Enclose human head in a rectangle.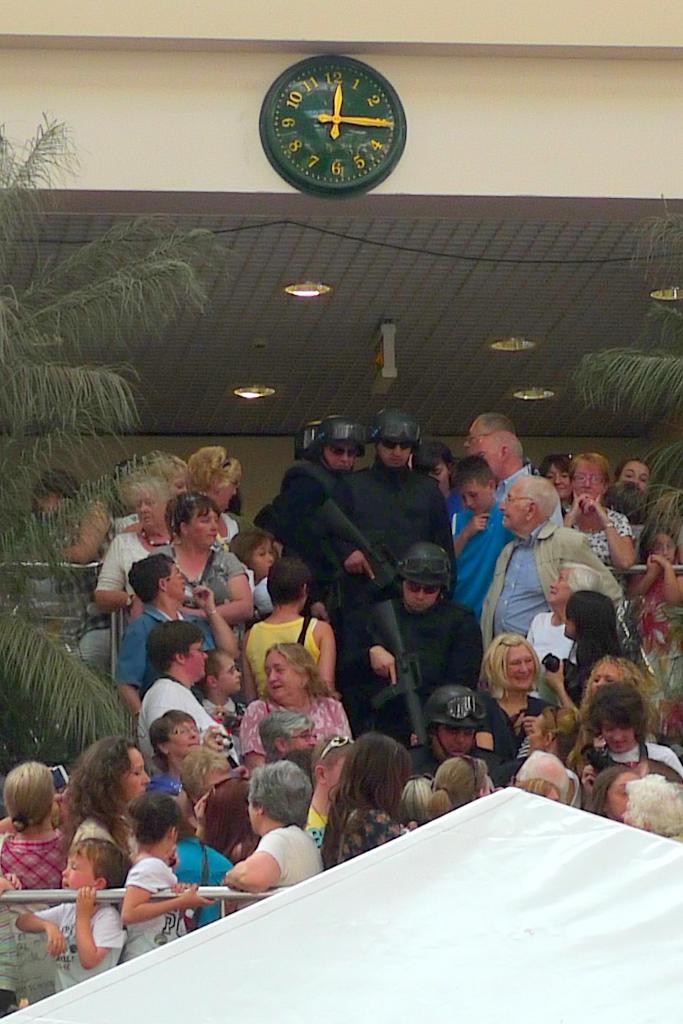
(639,531,677,562).
